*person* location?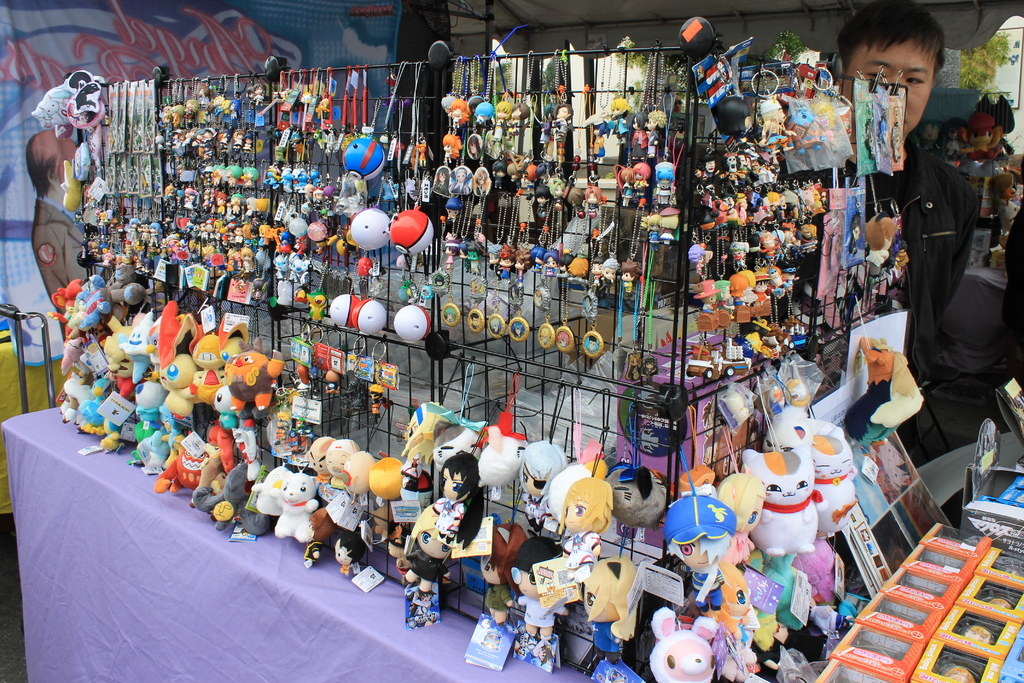
(x1=193, y1=129, x2=202, y2=146)
